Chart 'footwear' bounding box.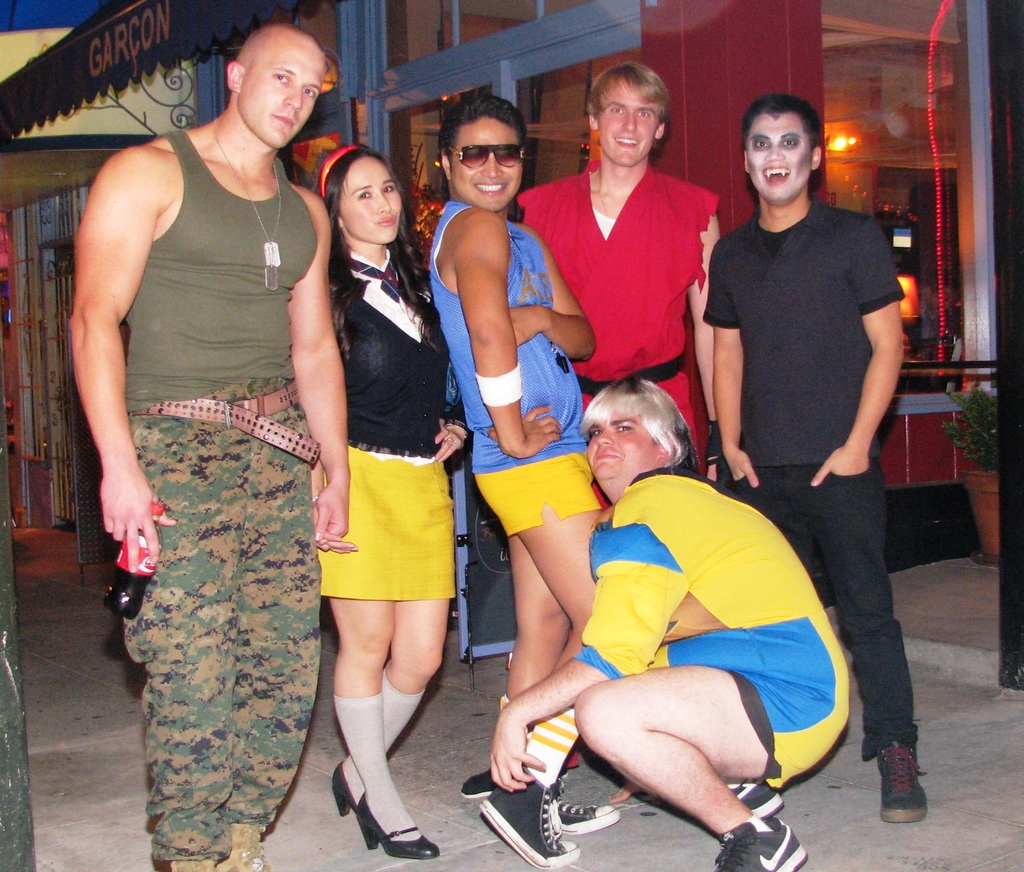
Charted: bbox(167, 860, 218, 871).
